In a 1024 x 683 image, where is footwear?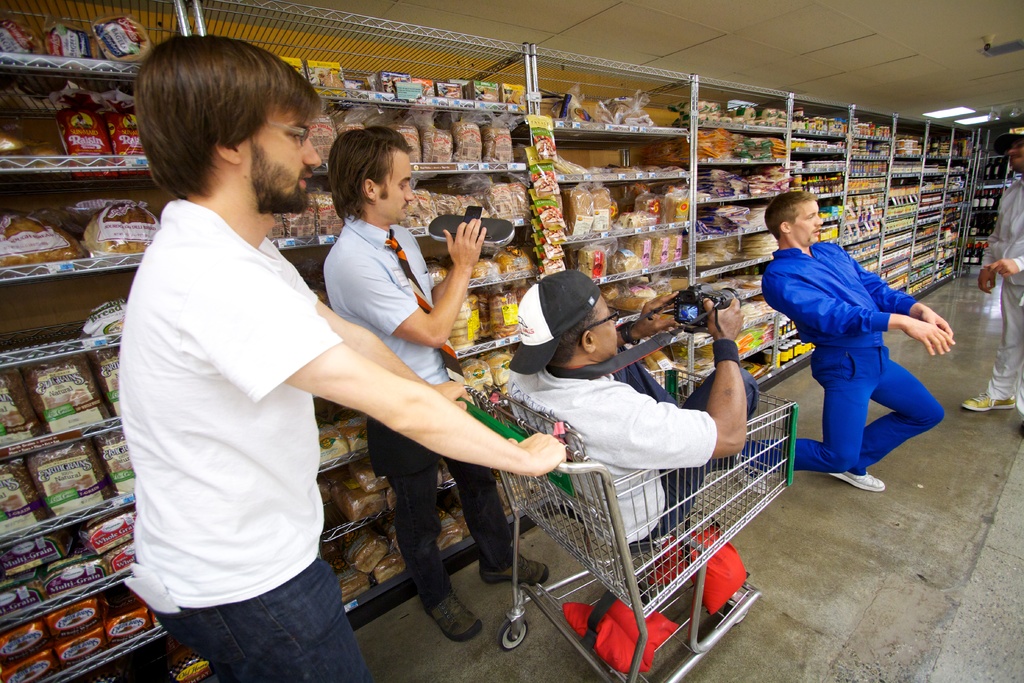
locate(827, 469, 884, 494).
